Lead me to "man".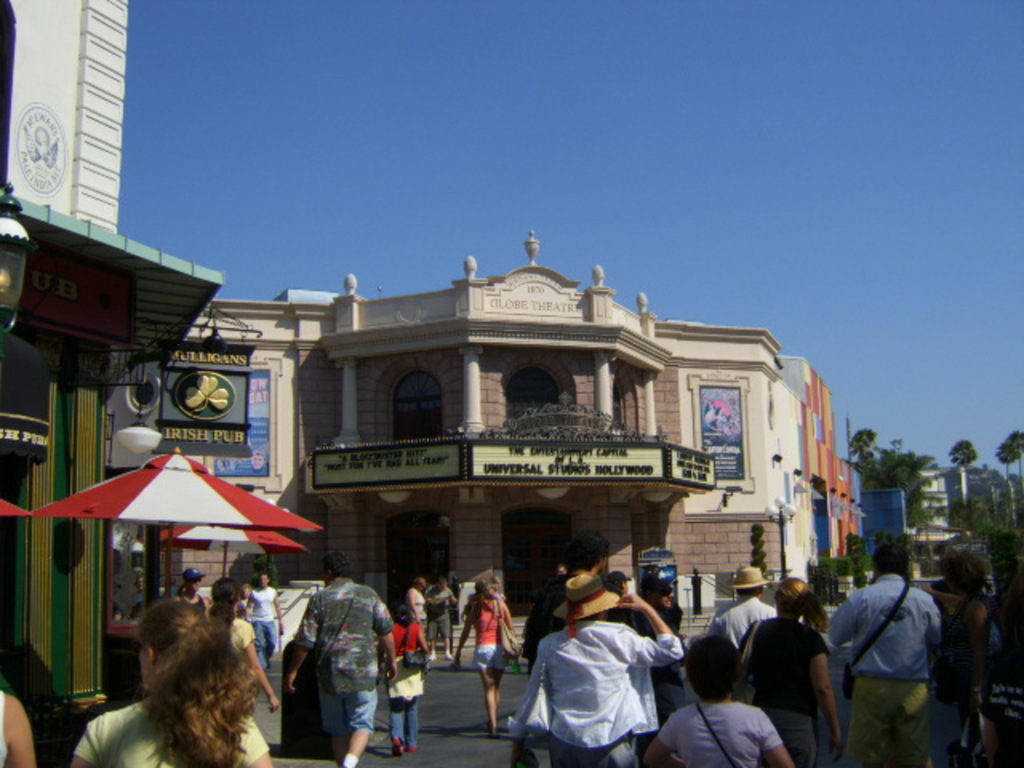
Lead to (x1=837, y1=542, x2=957, y2=755).
